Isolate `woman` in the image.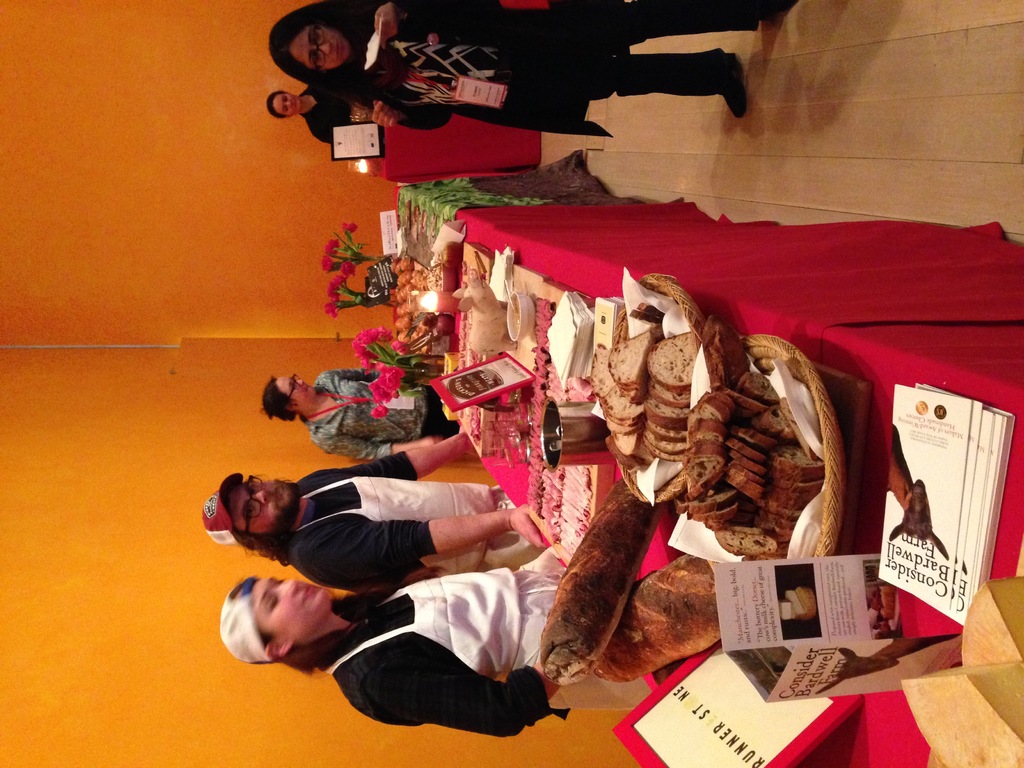
Isolated region: bbox=(247, 364, 465, 474).
